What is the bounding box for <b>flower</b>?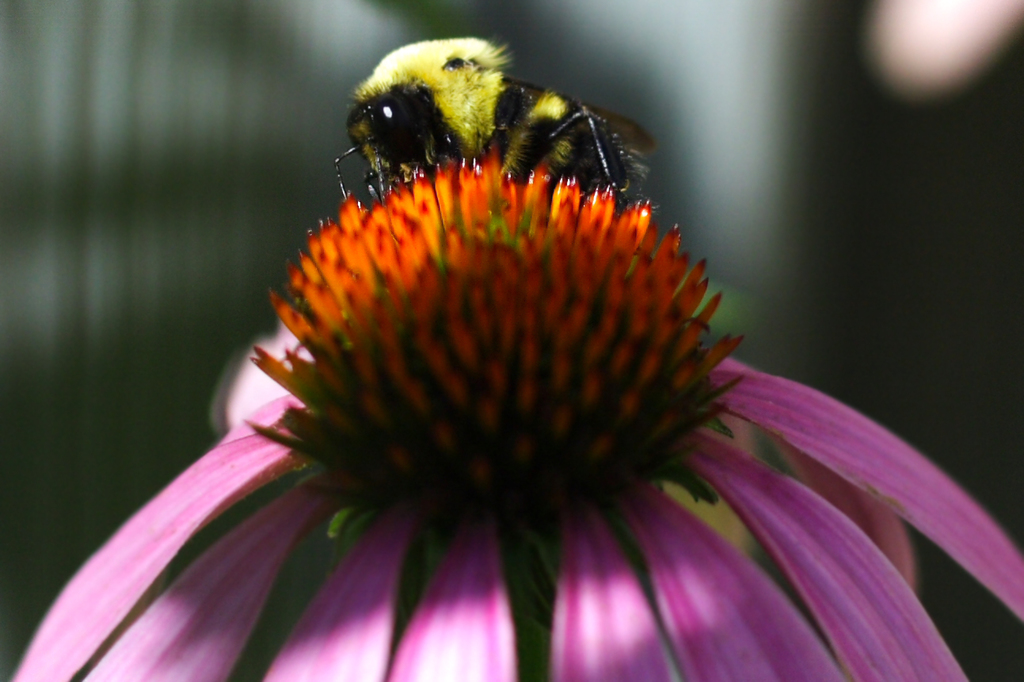
{"x1": 0, "y1": 152, "x2": 1023, "y2": 680}.
